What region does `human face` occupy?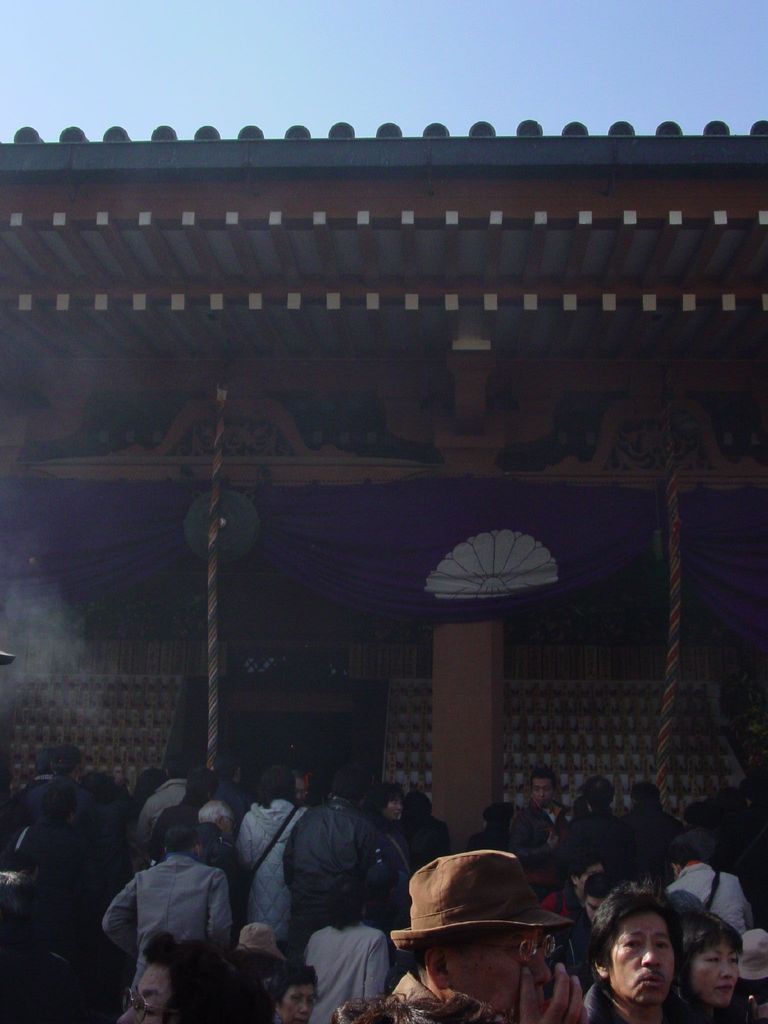
122 970 177 1023.
